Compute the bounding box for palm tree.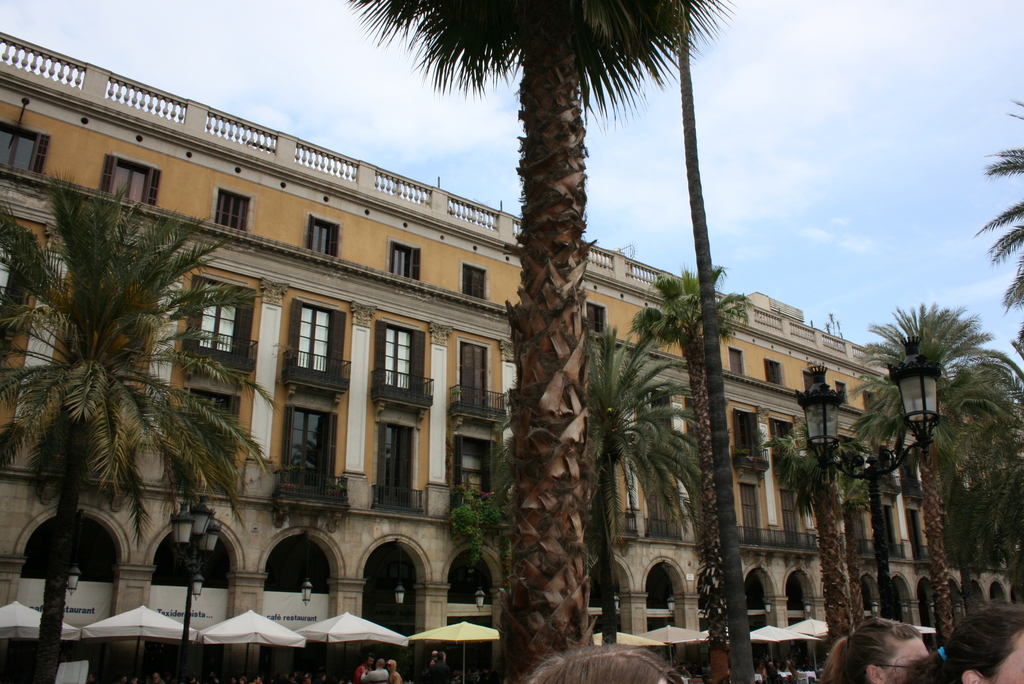
bbox=(637, 262, 754, 641).
